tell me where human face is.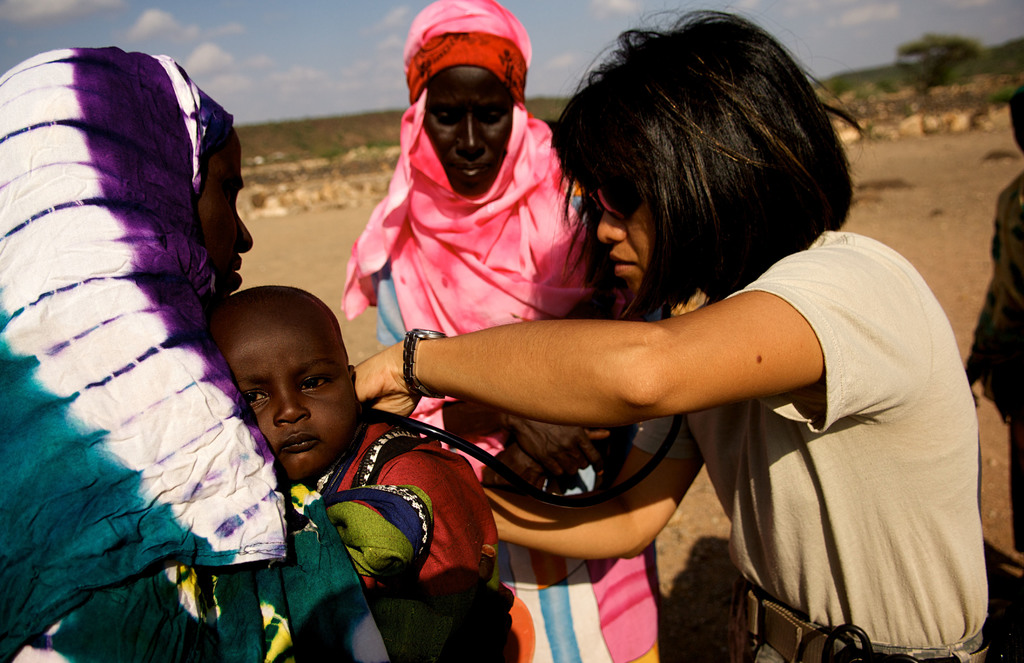
human face is at <box>193,131,253,291</box>.
